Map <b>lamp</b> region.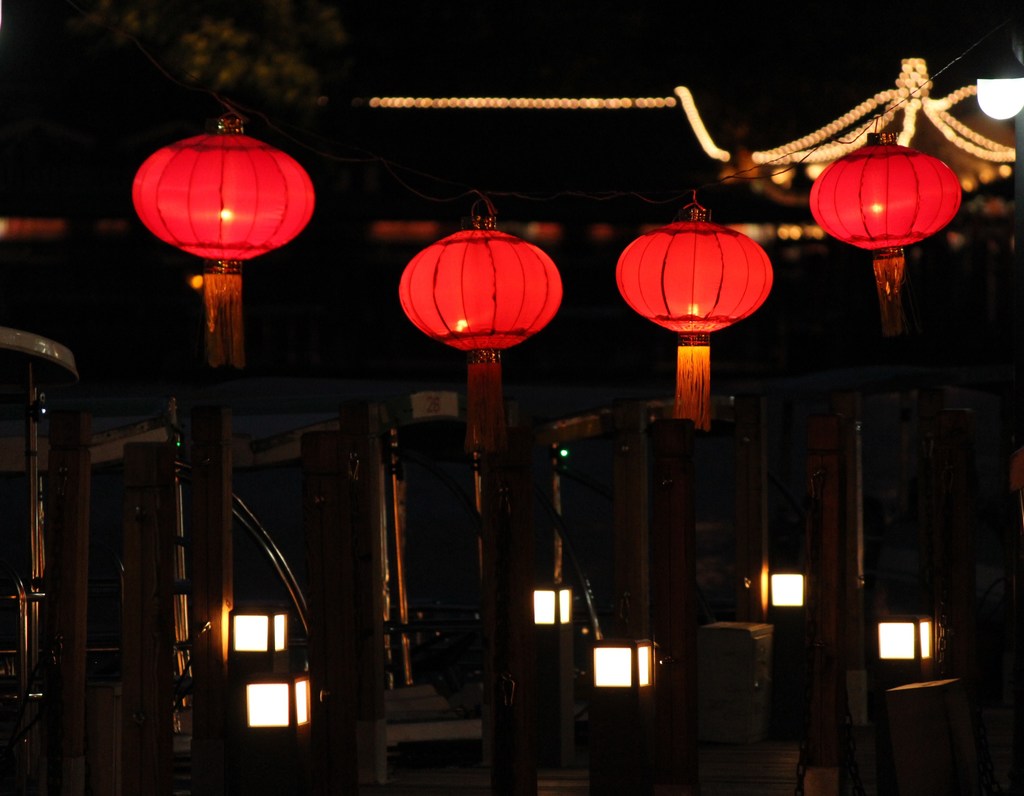
Mapped to (872, 613, 944, 671).
